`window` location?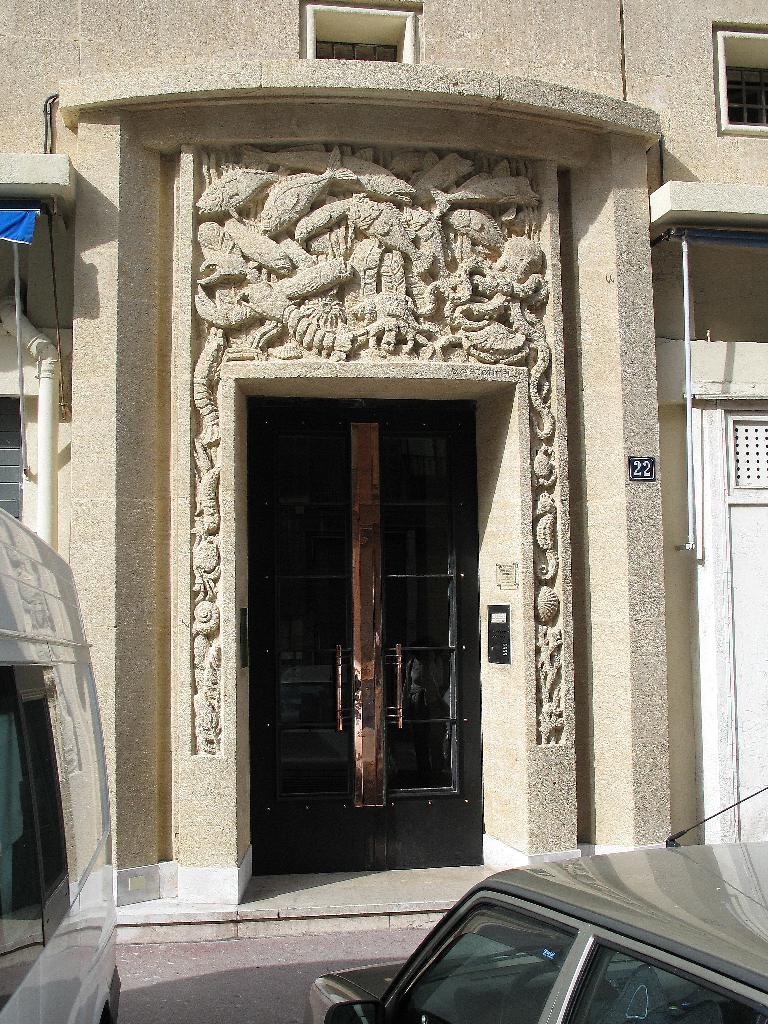
pyautogui.locateOnScreen(716, 19, 767, 136)
